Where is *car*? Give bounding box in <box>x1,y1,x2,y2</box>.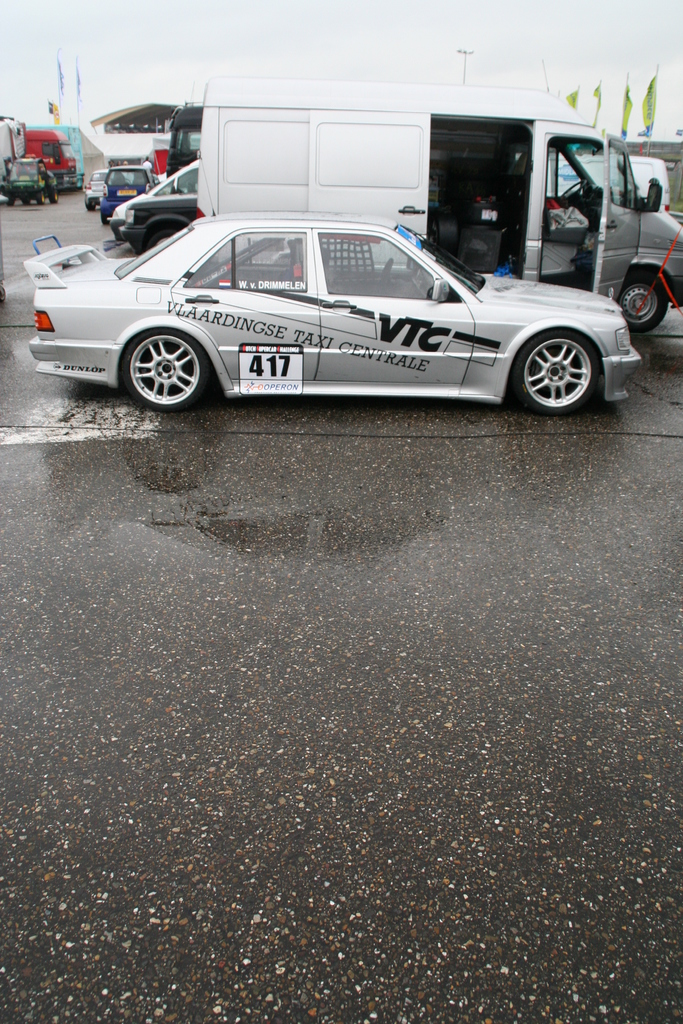
<box>30,214,631,419</box>.
